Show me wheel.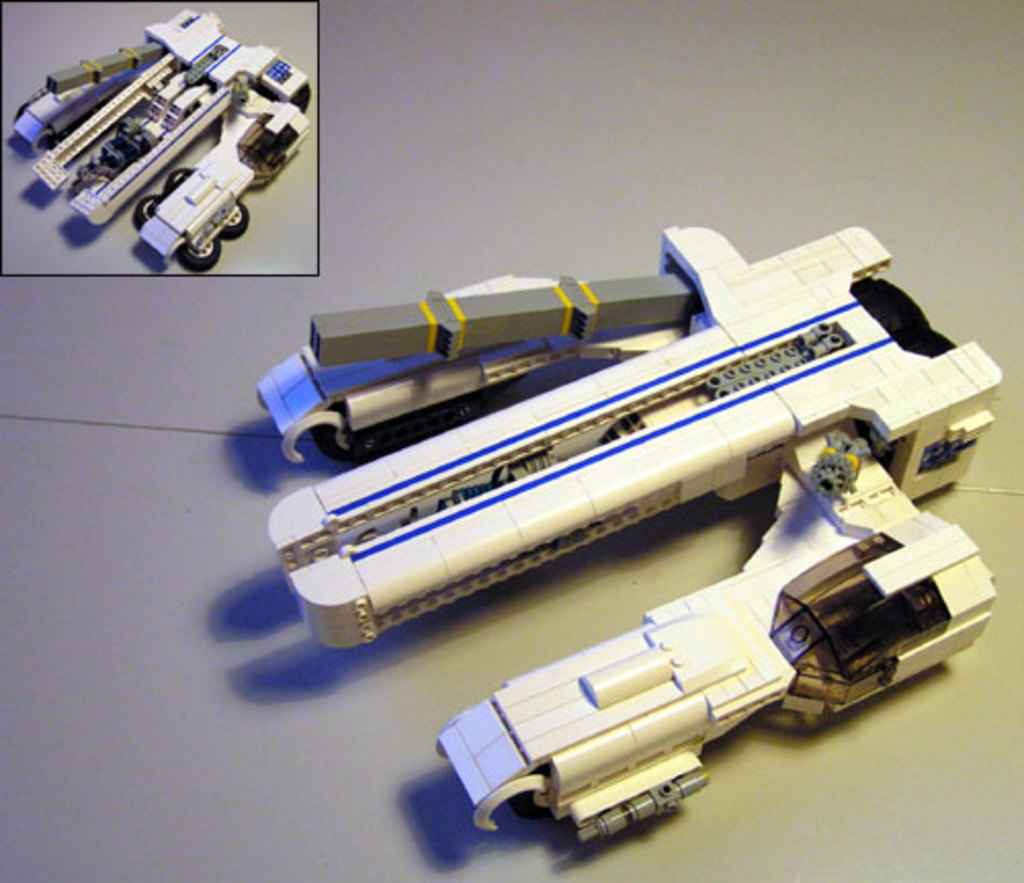
wheel is here: pyautogui.locateOnScreen(180, 229, 221, 281).
